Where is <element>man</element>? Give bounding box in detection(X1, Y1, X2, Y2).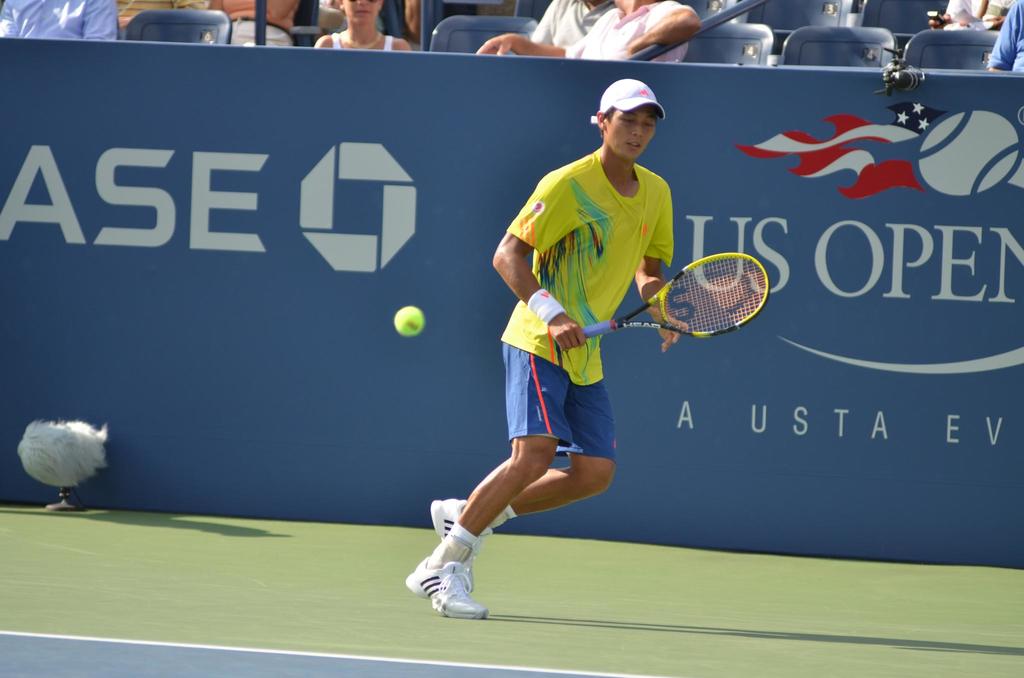
detection(0, 0, 119, 42).
